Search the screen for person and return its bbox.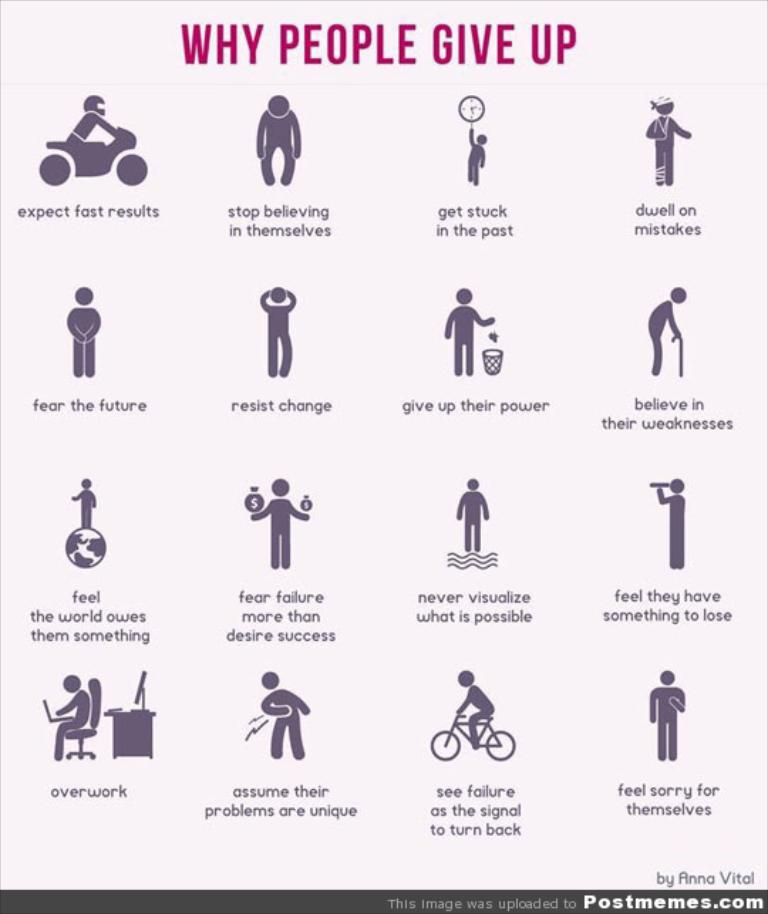
Found: [left=263, top=287, right=294, bottom=375].
